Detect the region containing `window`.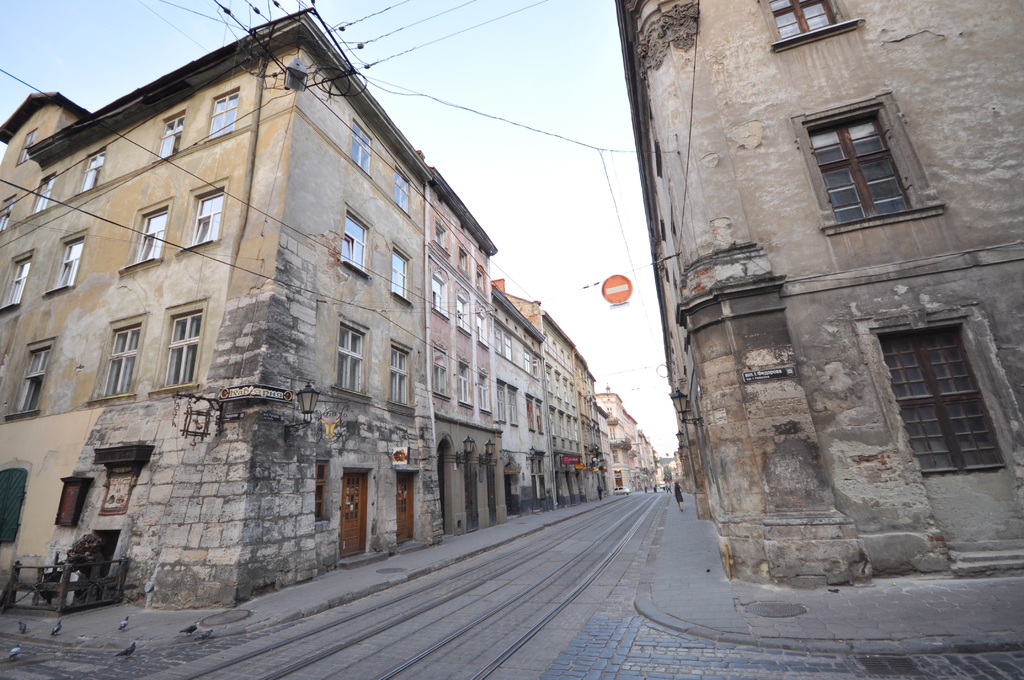
[x1=394, y1=172, x2=409, y2=216].
